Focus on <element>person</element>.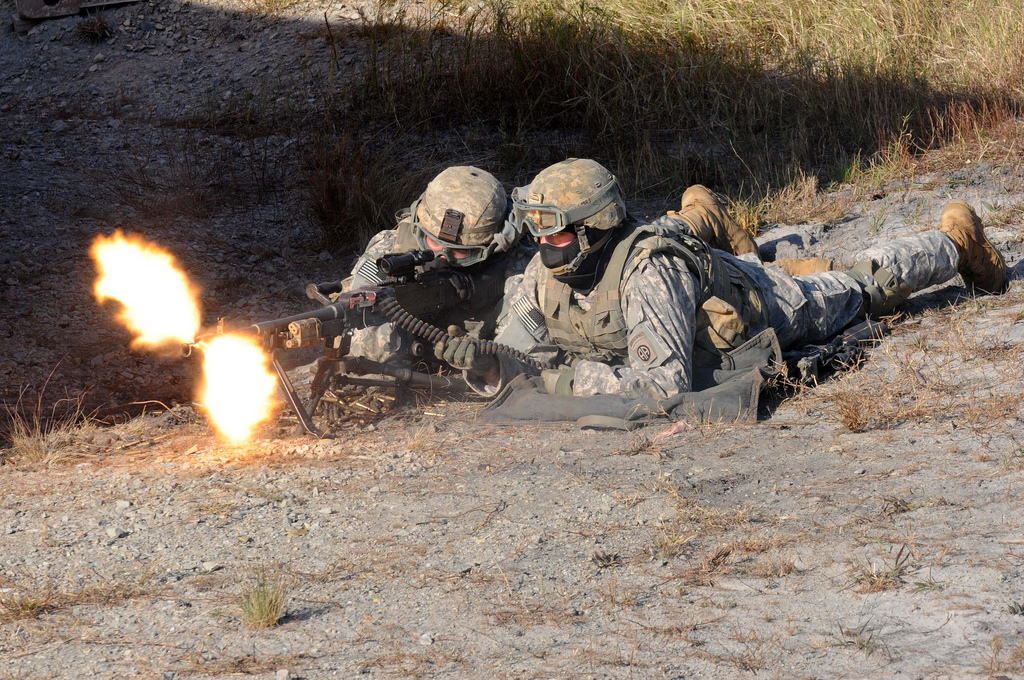
Focused at locate(325, 162, 762, 401).
